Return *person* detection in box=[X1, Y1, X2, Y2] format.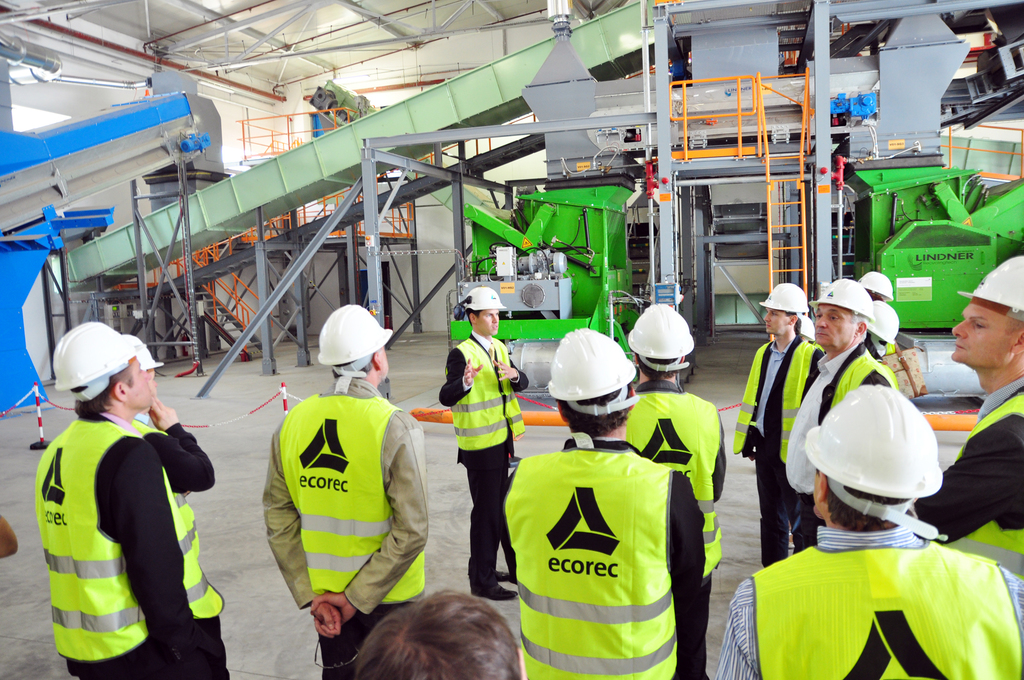
box=[732, 281, 824, 558].
